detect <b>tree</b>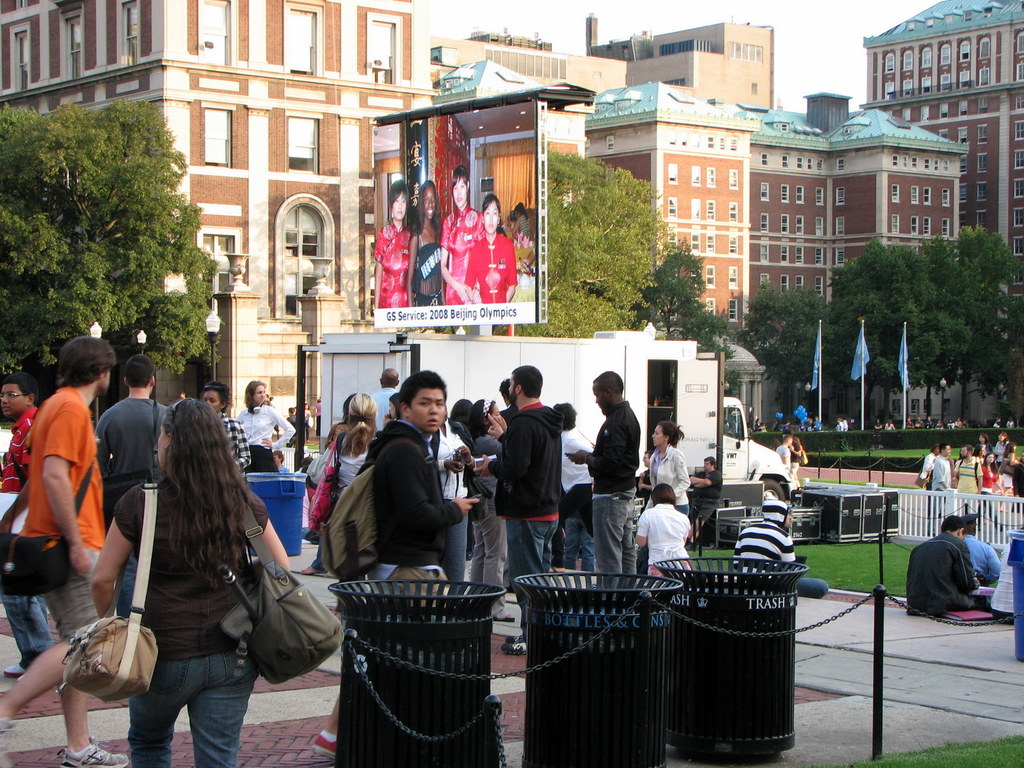
left=494, top=148, right=669, bottom=345
